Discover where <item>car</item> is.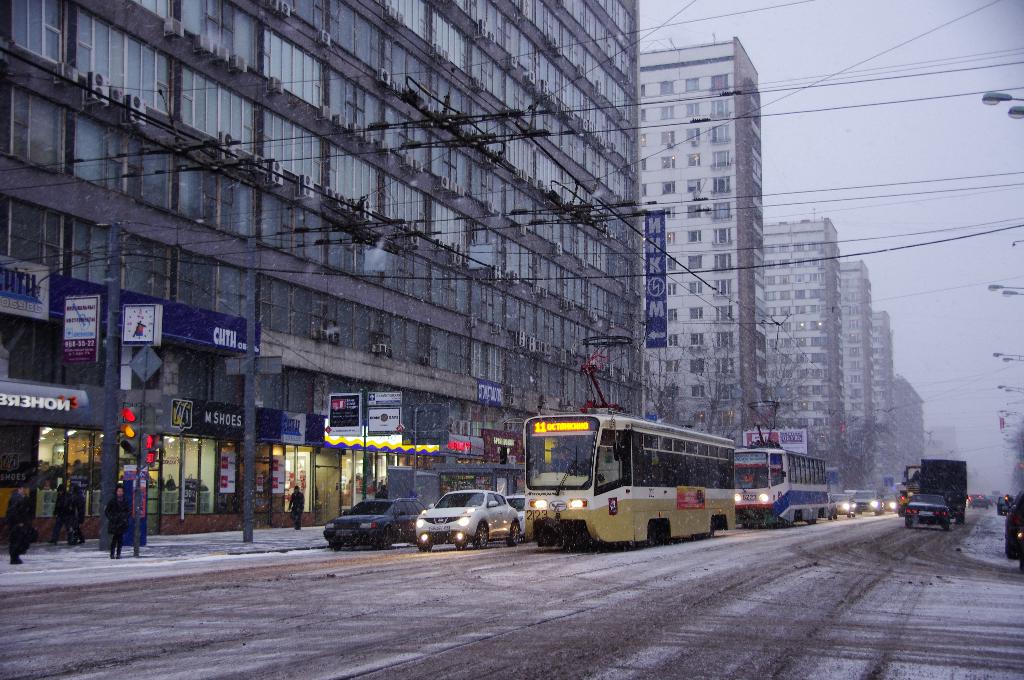
Discovered at crop(1003, 485, 1023, 558).
